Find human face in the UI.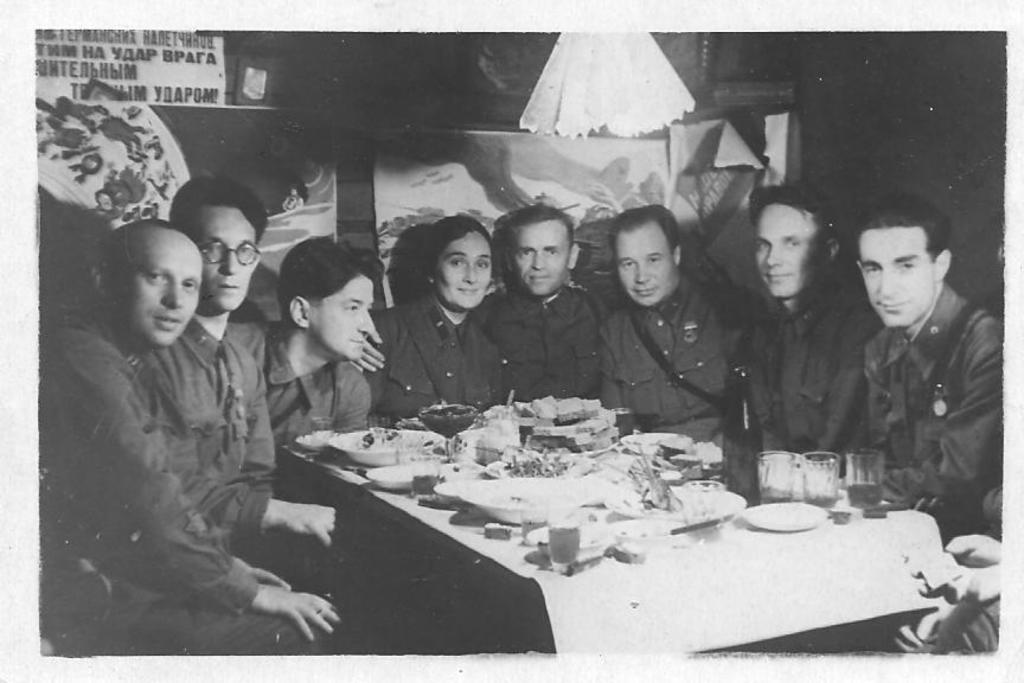
UI element at x1=615 y1=222 x2=674 y2=305.
